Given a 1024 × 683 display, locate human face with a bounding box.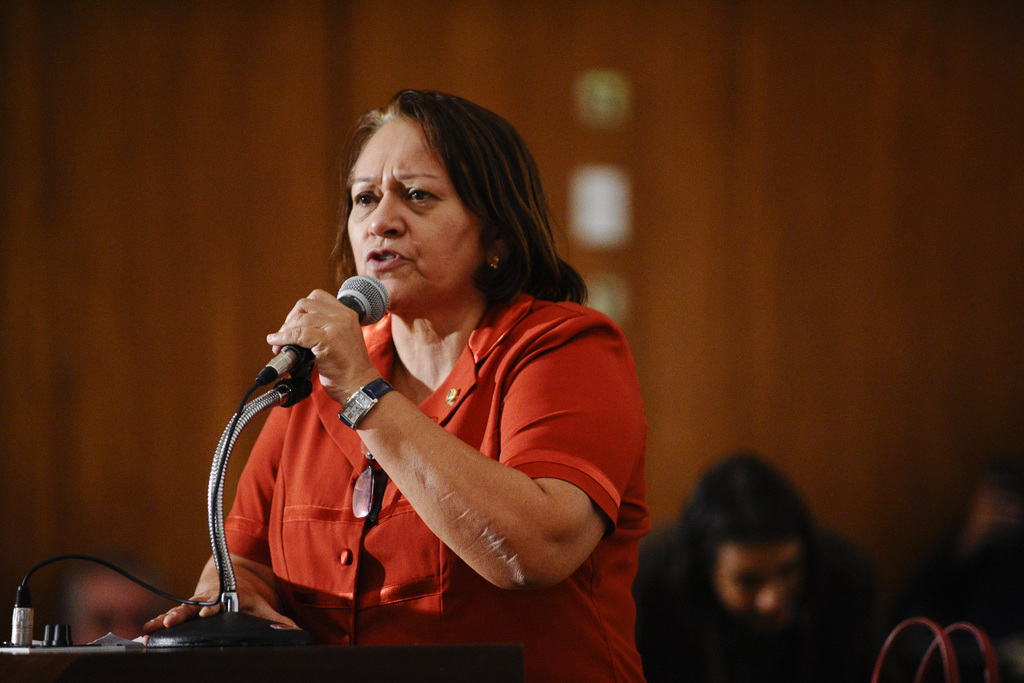
Located: <bbox>342, 111, 480, 309</bbox>.
